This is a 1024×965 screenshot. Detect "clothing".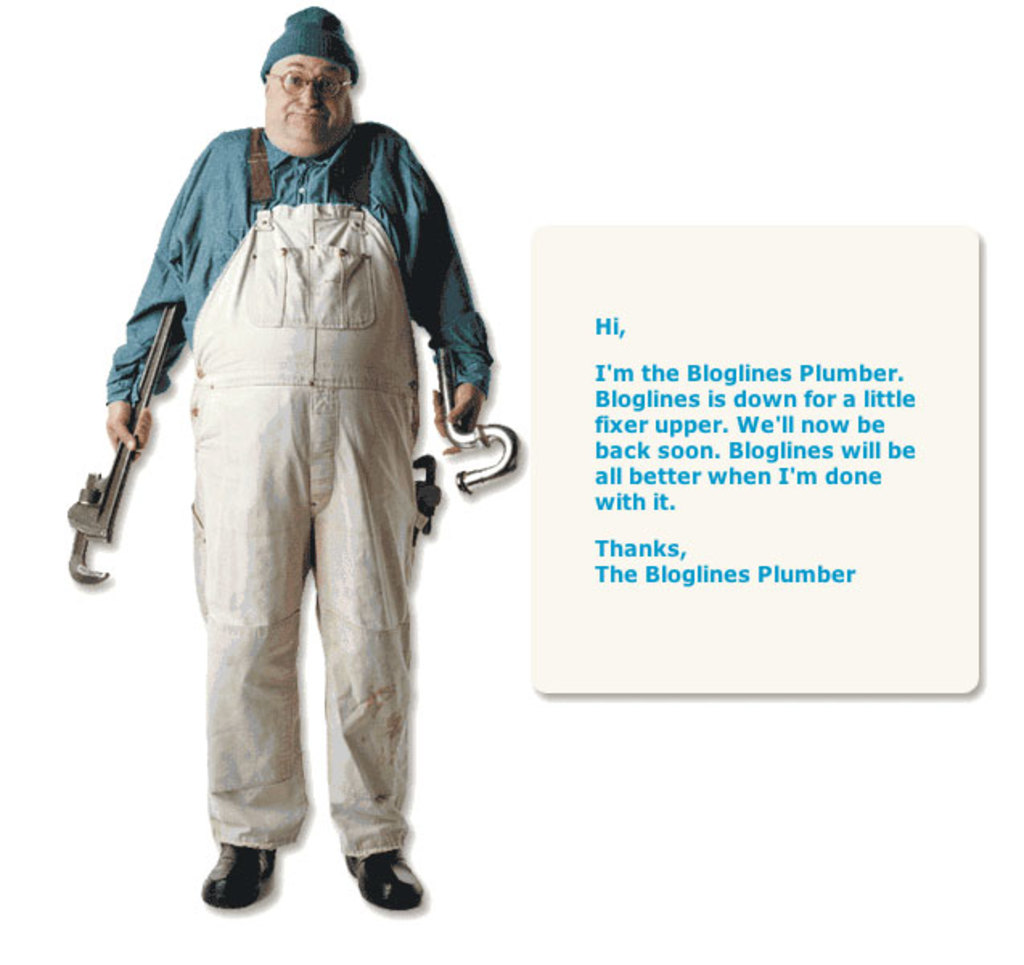
(x1=104, y1=125, x2=492, y2=859).
